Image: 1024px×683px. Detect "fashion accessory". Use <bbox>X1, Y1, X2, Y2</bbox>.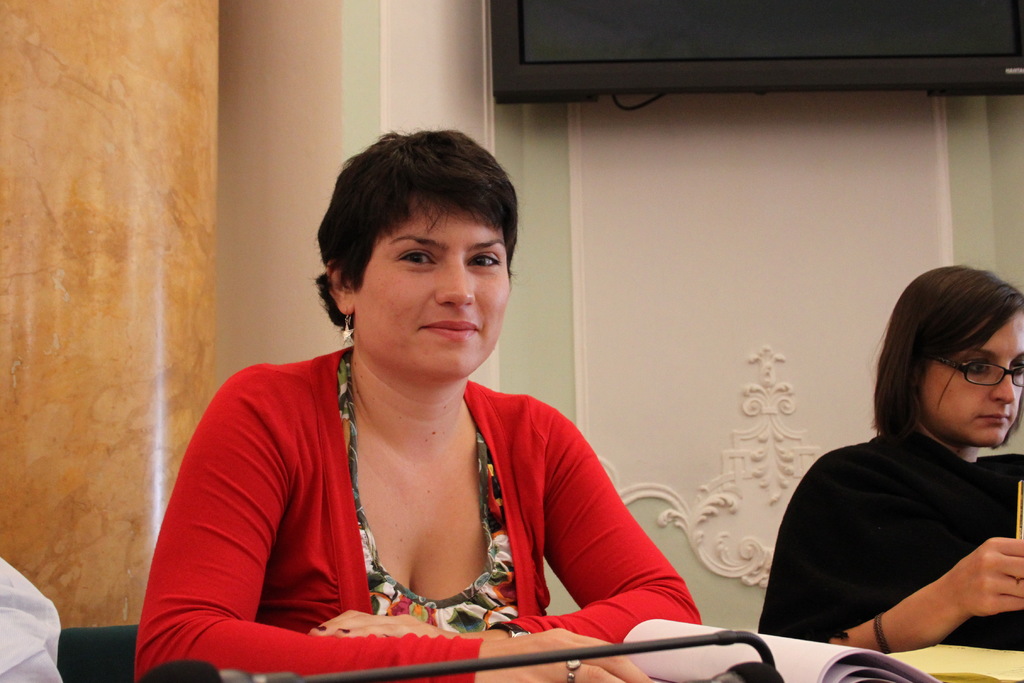
<bbox>564, 654, 580, 682</bbox>.
